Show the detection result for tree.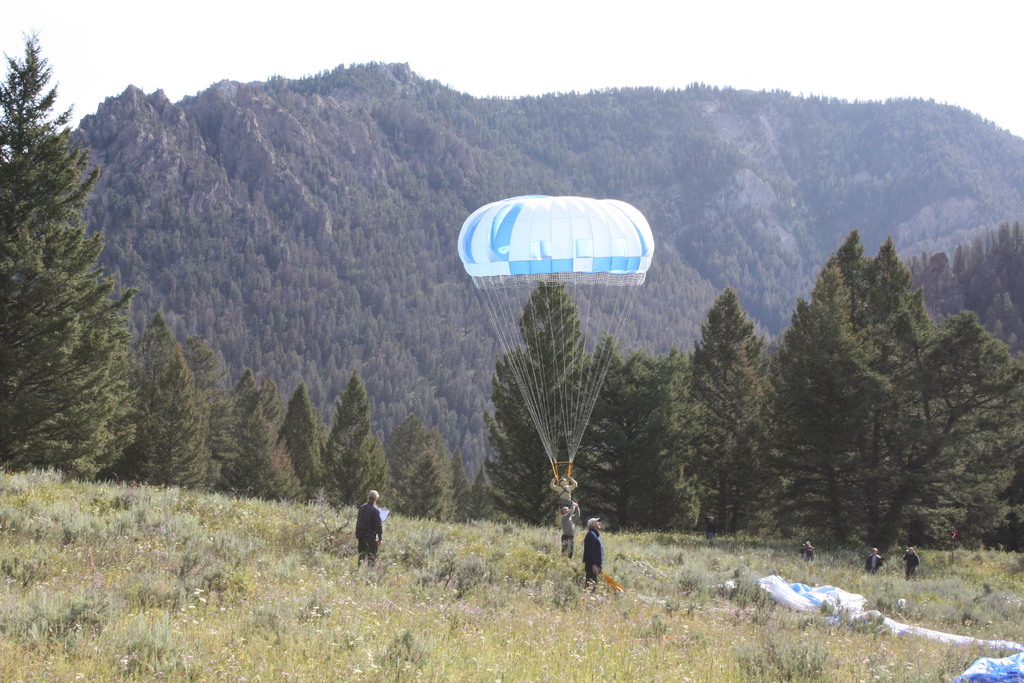
6 67 138 475.
